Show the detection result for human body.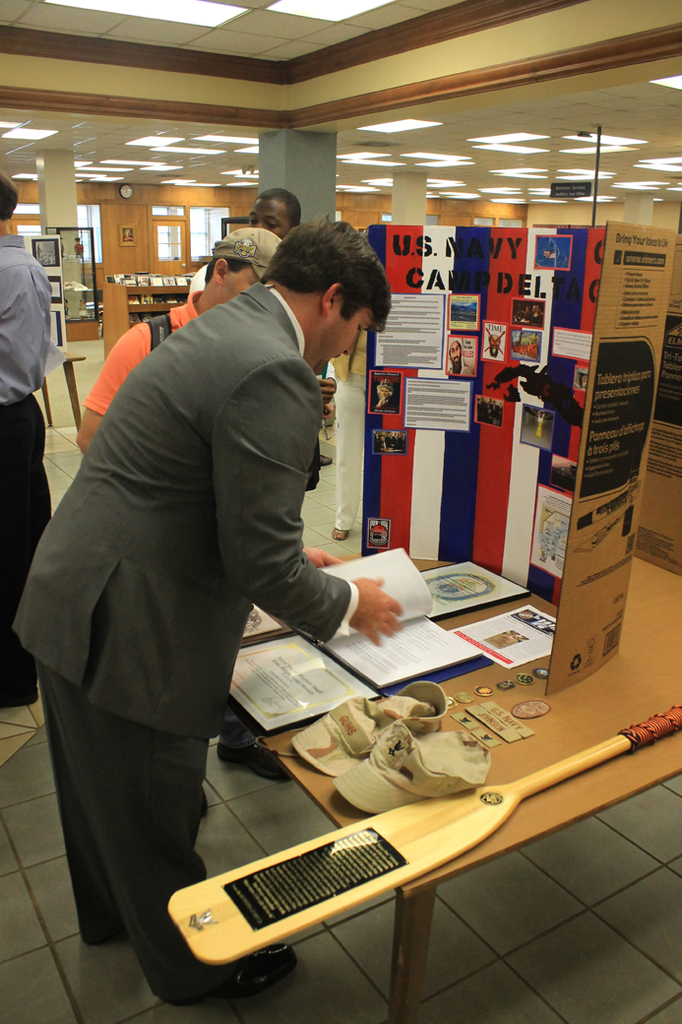
(191,198,317,395).
